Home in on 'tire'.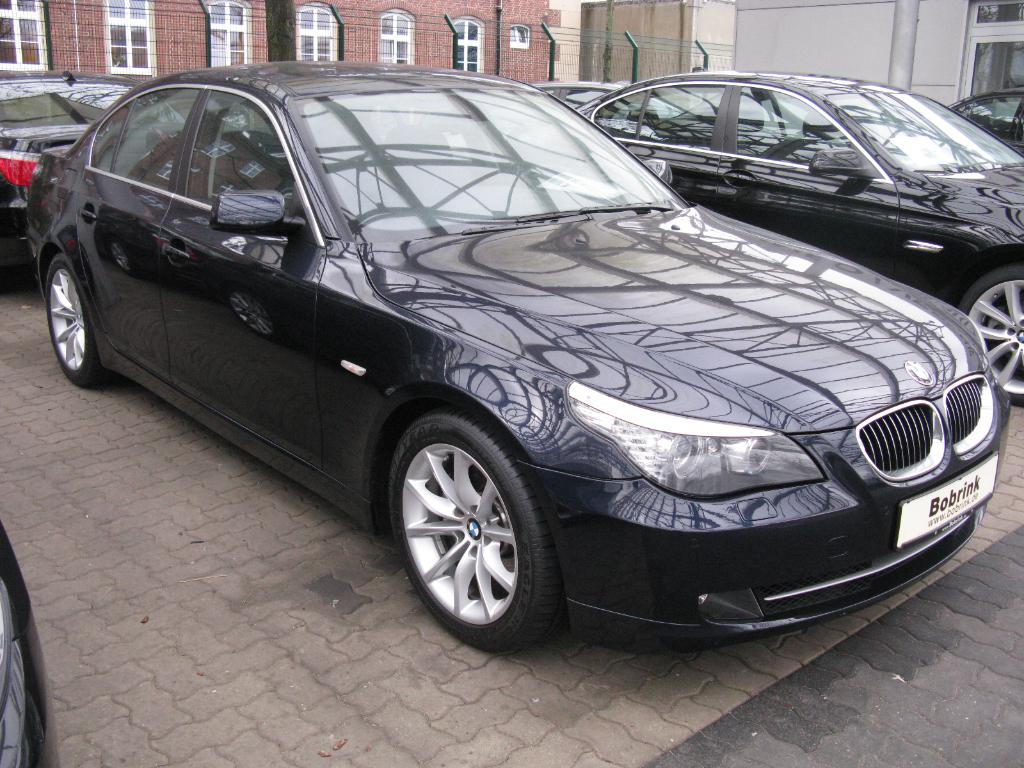
Homed in at [47, 253, 111, 389].
